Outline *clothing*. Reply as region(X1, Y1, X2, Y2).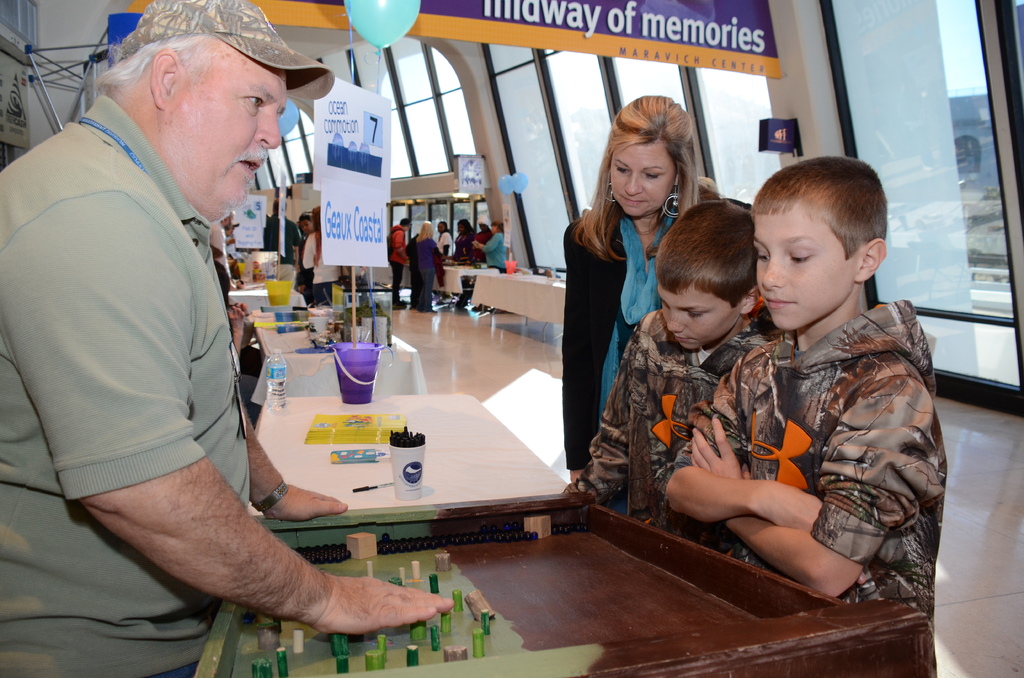
region(474, 230, 493, 258).
